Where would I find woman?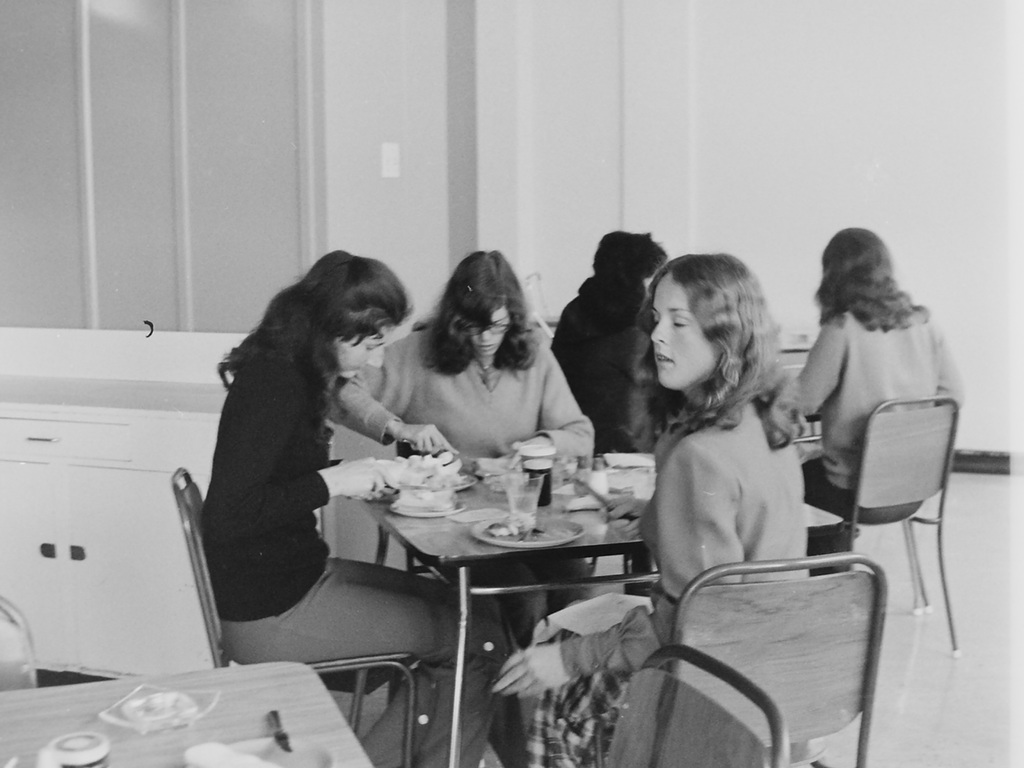
At <region>550, 235, 672, 458</region>.
